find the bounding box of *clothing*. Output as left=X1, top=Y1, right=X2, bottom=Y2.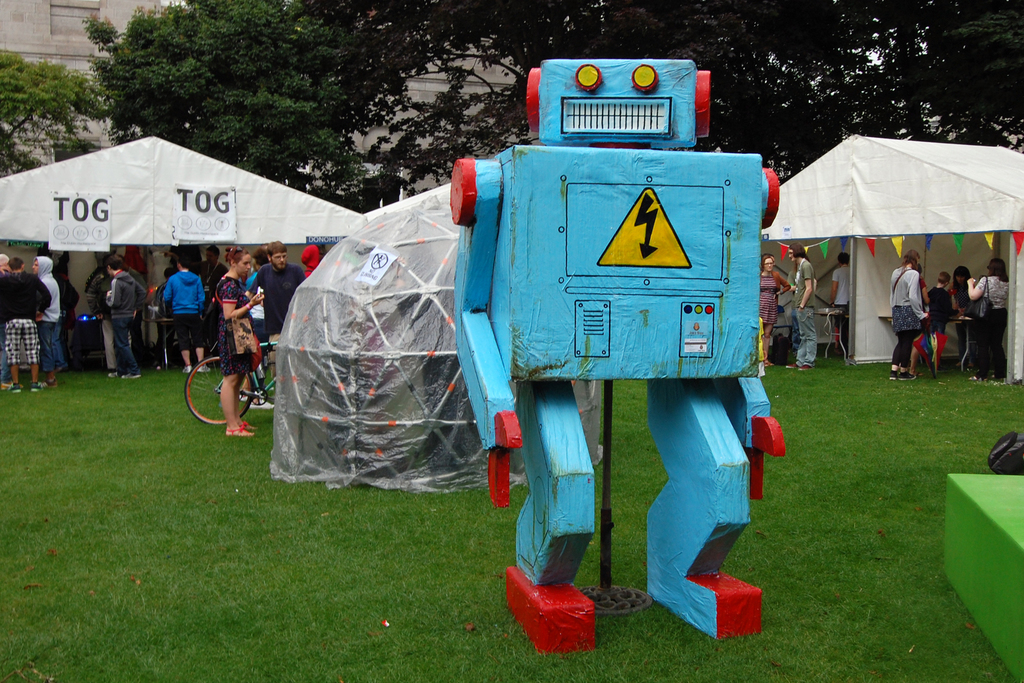
left=42, top=251, right=65, bottom=365.
